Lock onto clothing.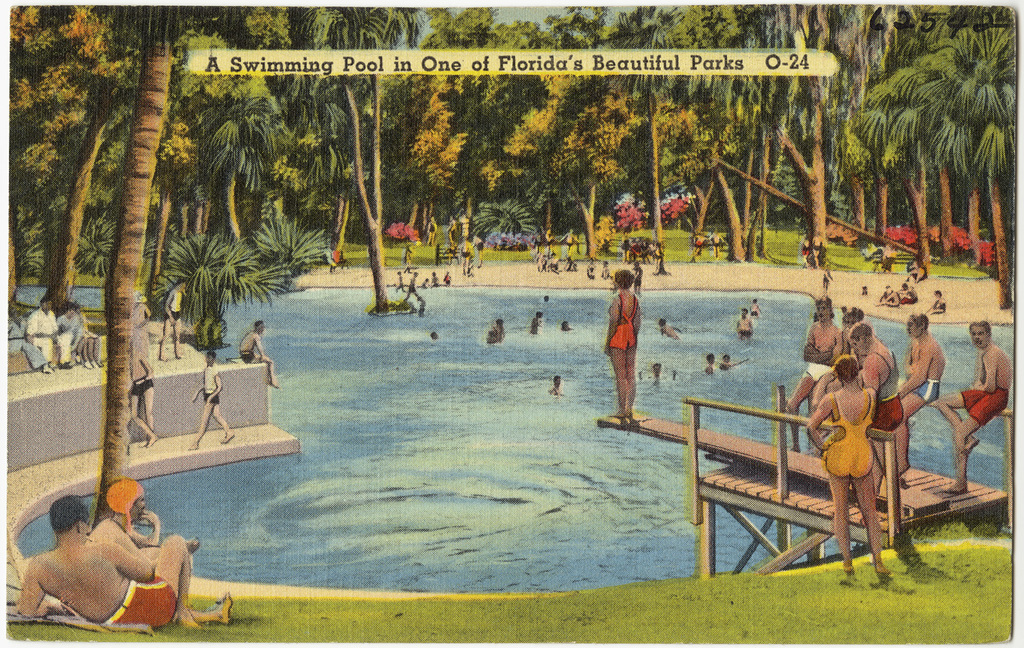
Locked: [x1=960, y1=379, x2=1014, y2=418].
